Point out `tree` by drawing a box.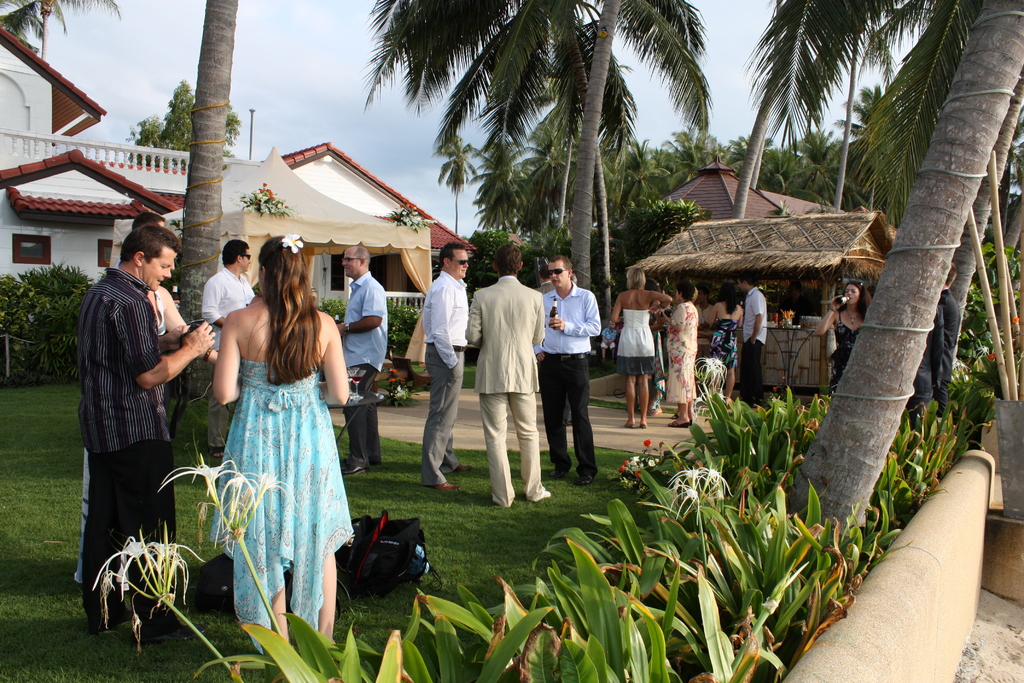
[567,0,622,300].
